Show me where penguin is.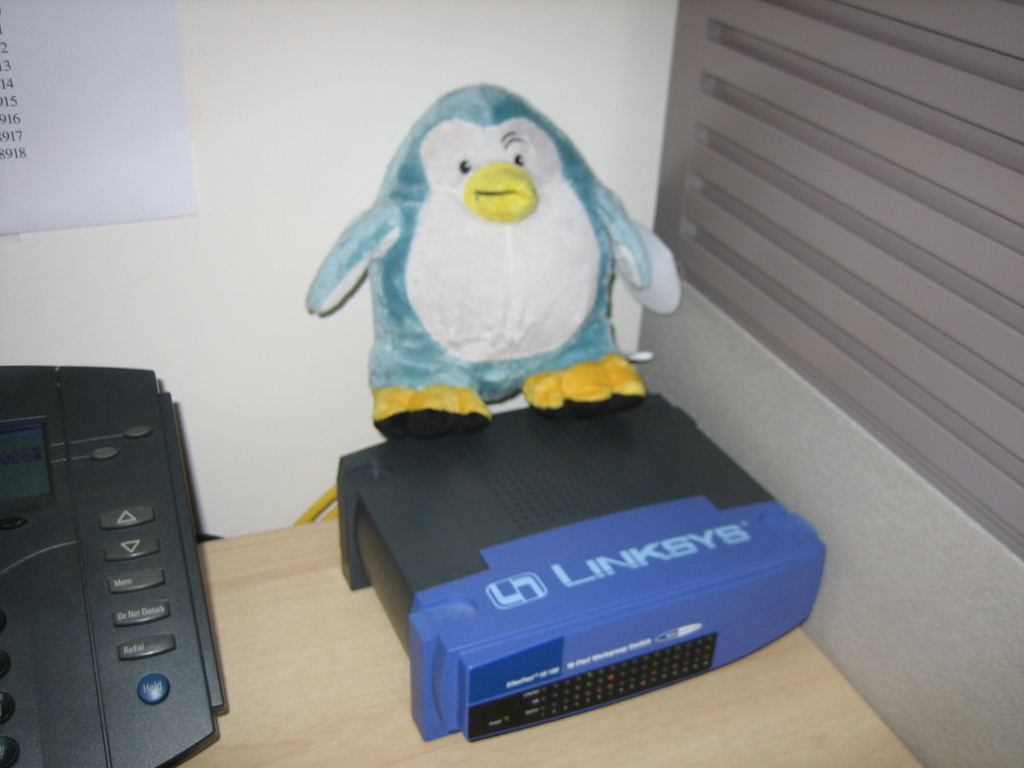
penguin is at pyautogui.locateOnScreen(307, 85, 678, 433).
